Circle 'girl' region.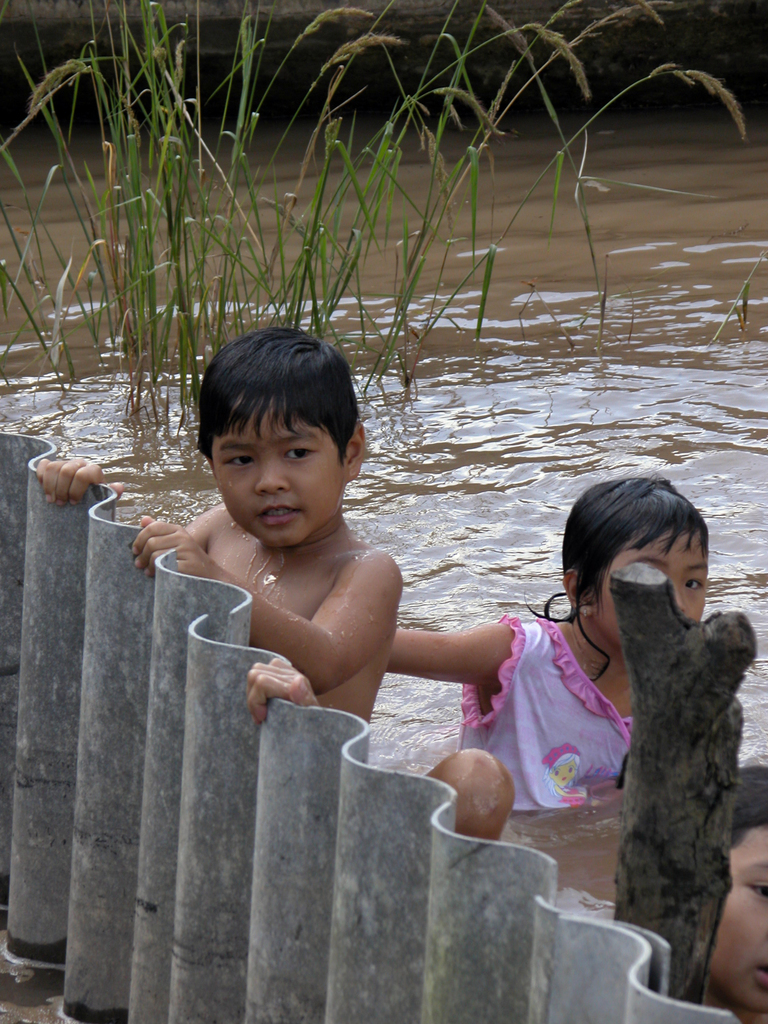
Region: [387, 466, 712, 840].
